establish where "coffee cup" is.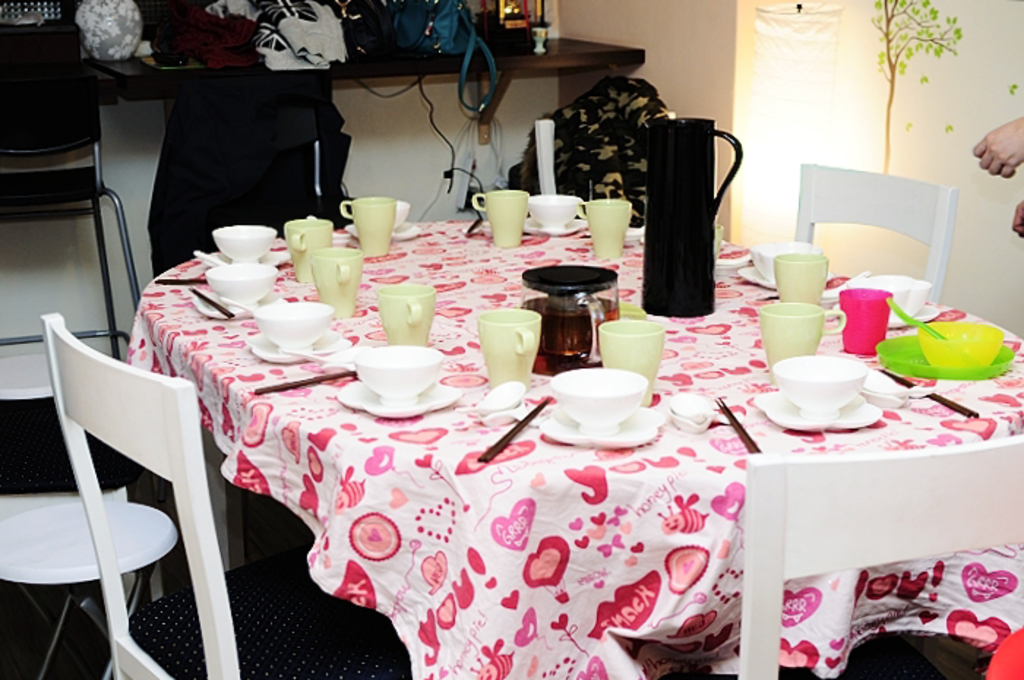
Established at bbox=(576, 199, 630, 259).
